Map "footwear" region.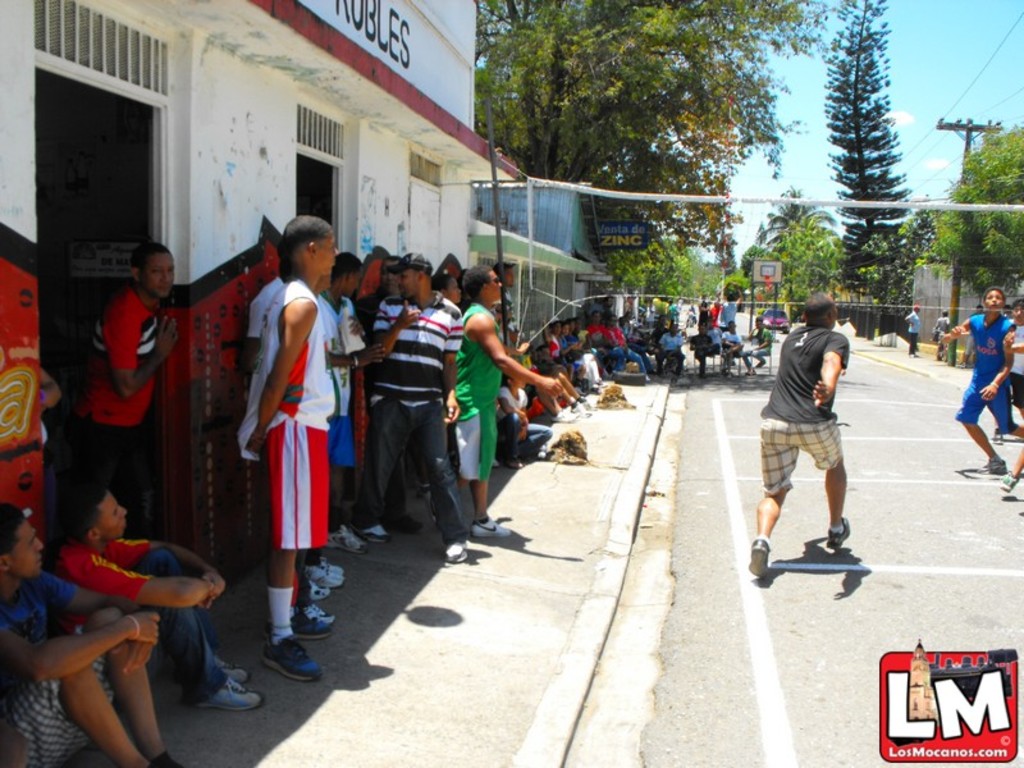
Mapped to bbox=(197, 678, 261, 713).
